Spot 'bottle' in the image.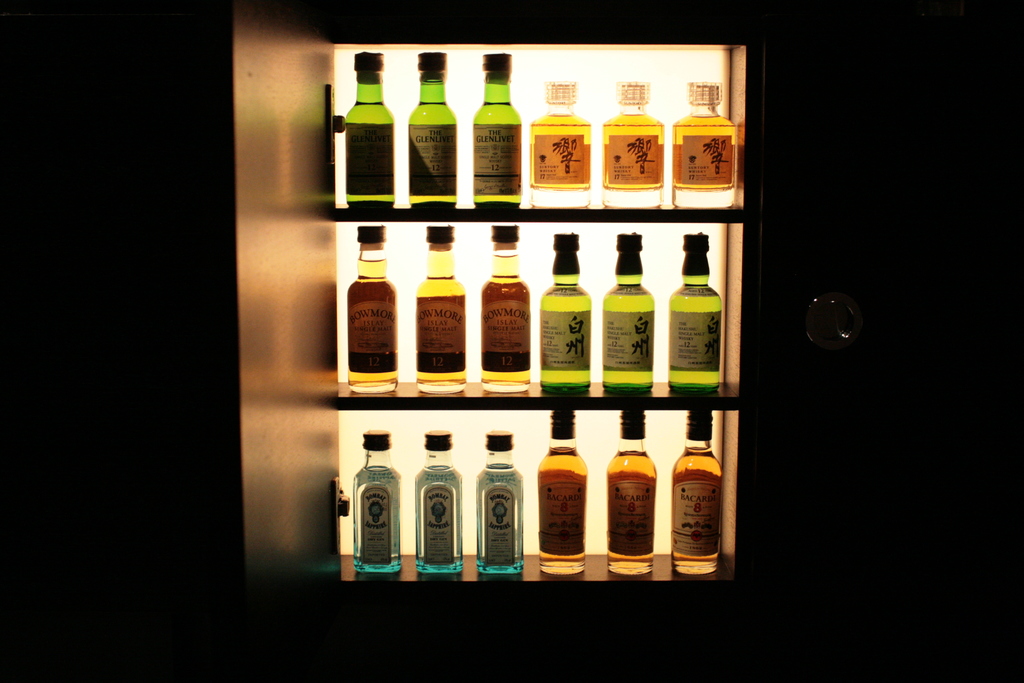
'bottle' found at {"left": 346, "top": 224, "right": 399, "bottom": 395}.
